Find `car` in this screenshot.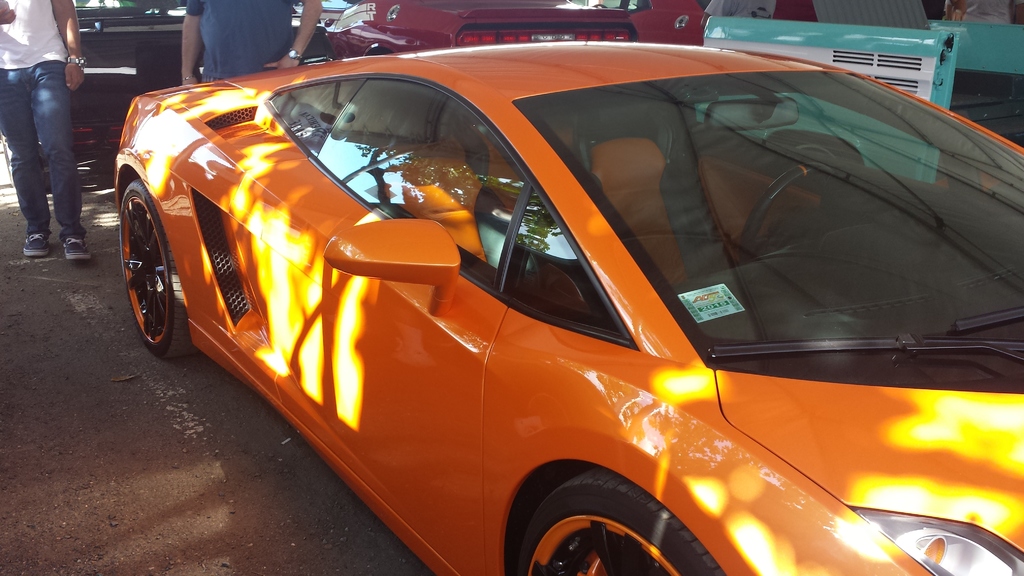
The bounding box for `car` is [58,0,335,164].
